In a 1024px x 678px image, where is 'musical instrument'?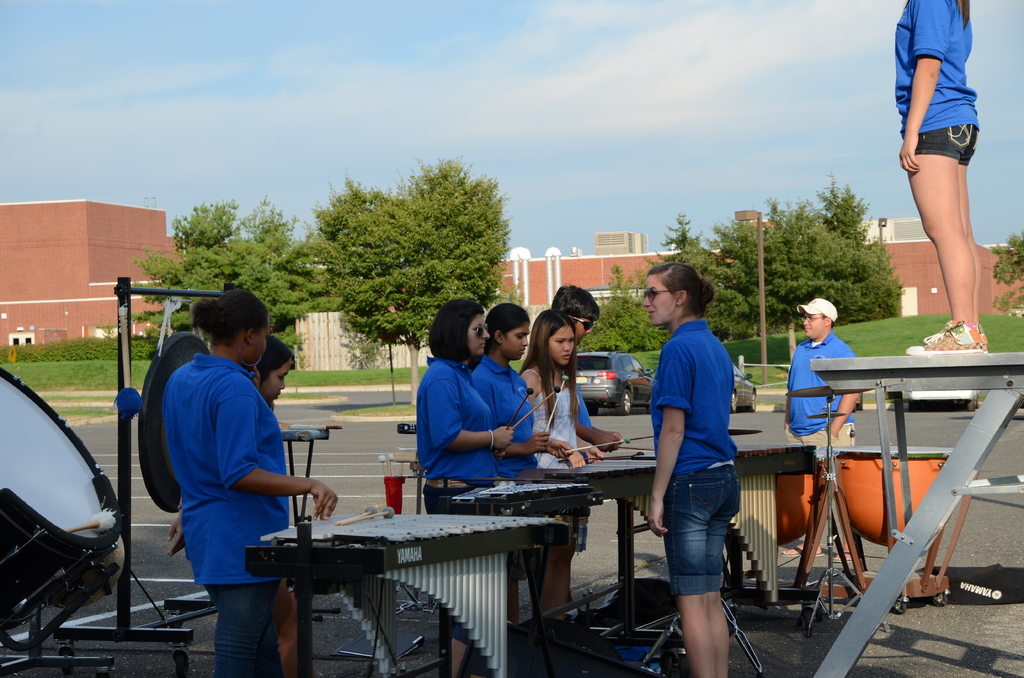
x1=729 y1=444 x2=836 y2=604.
